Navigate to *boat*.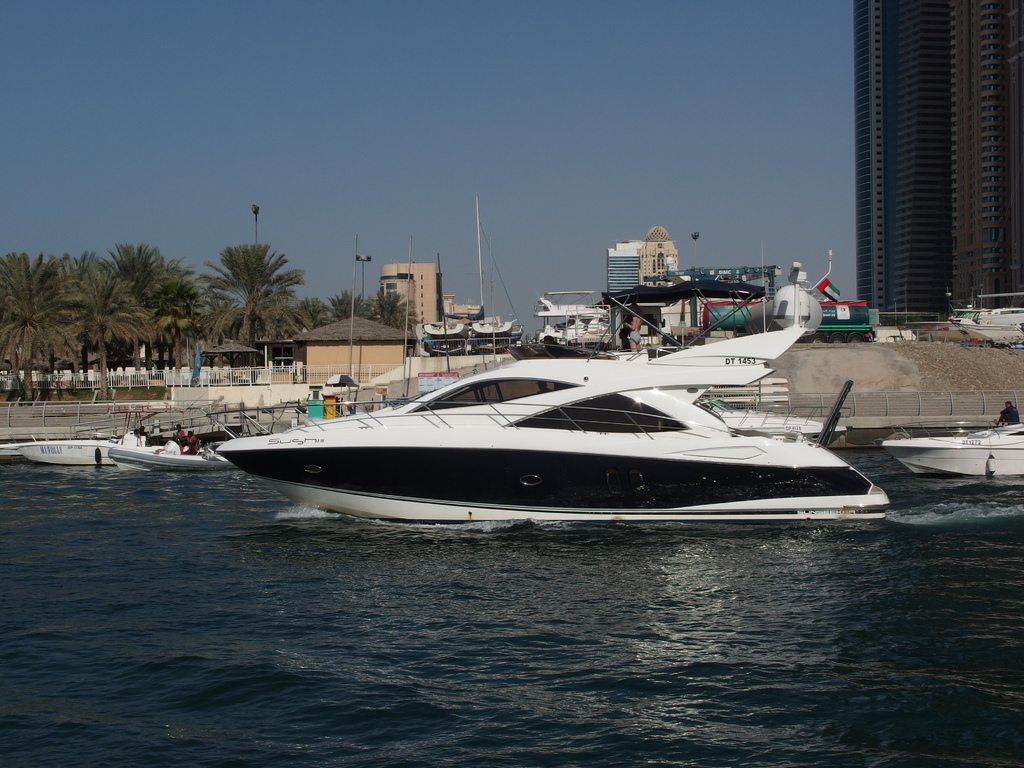
Navigation target: [198, 260, 899, 538].
